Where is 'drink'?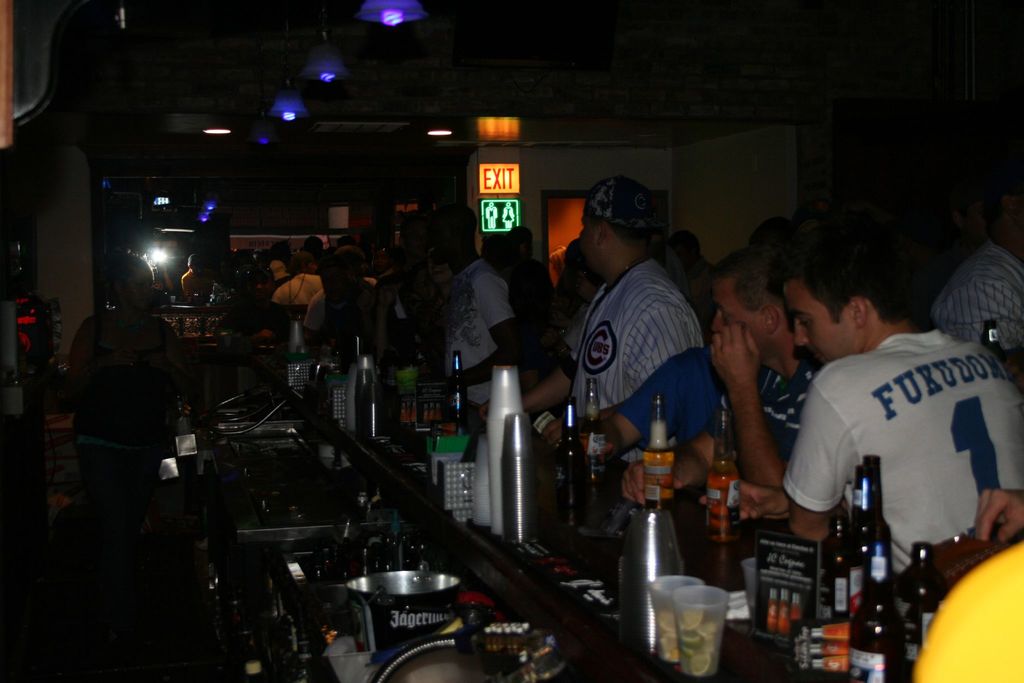
644/424/674/510.
